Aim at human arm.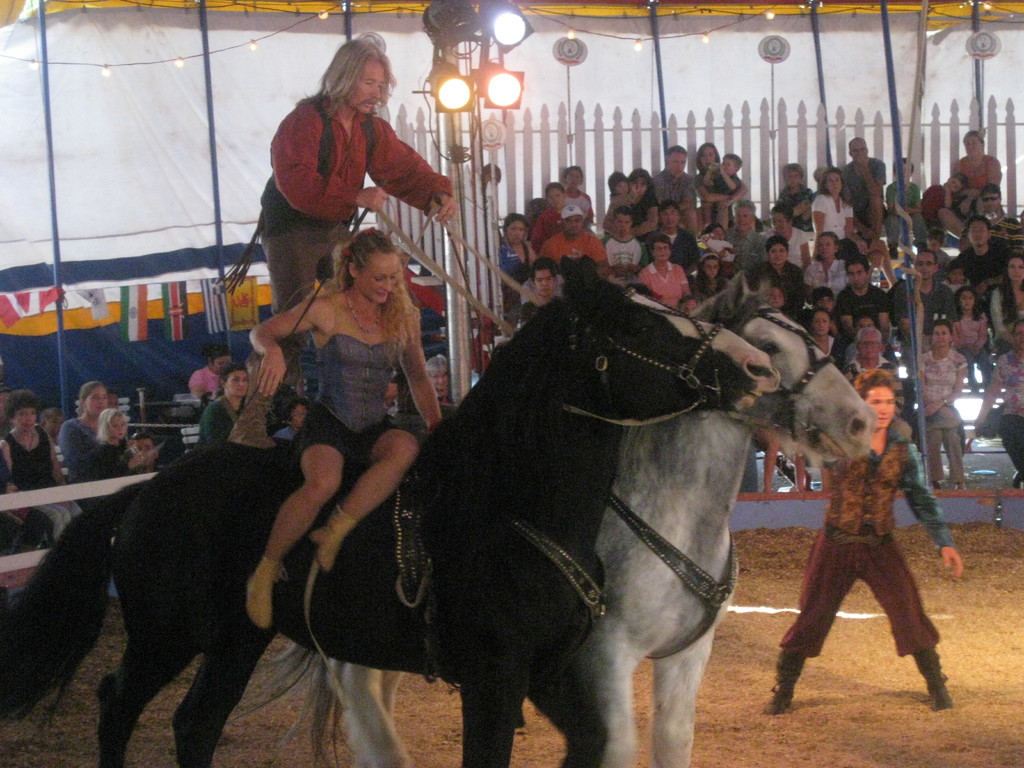
Aimed at 914/180/934/229.
